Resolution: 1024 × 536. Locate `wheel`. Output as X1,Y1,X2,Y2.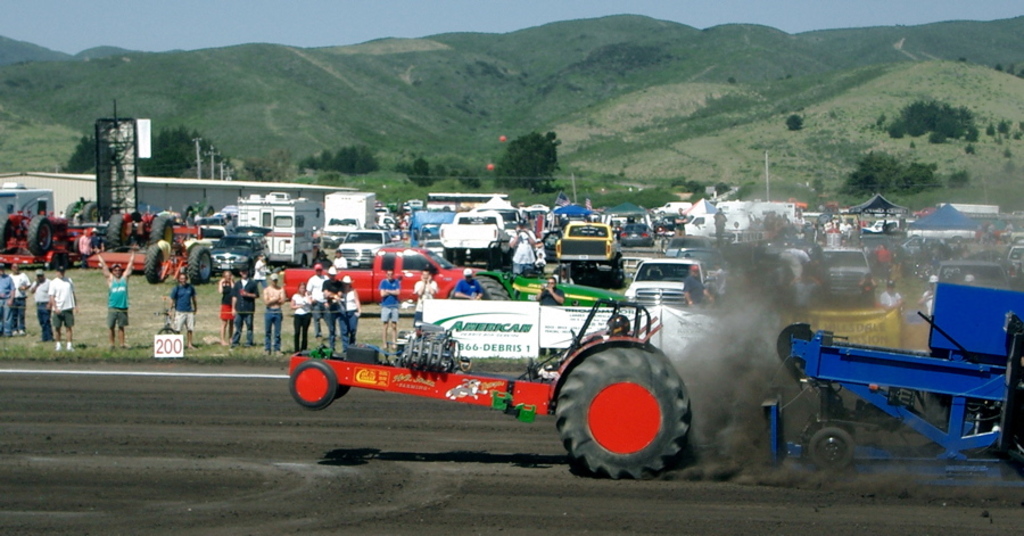
18,218,50,254.
